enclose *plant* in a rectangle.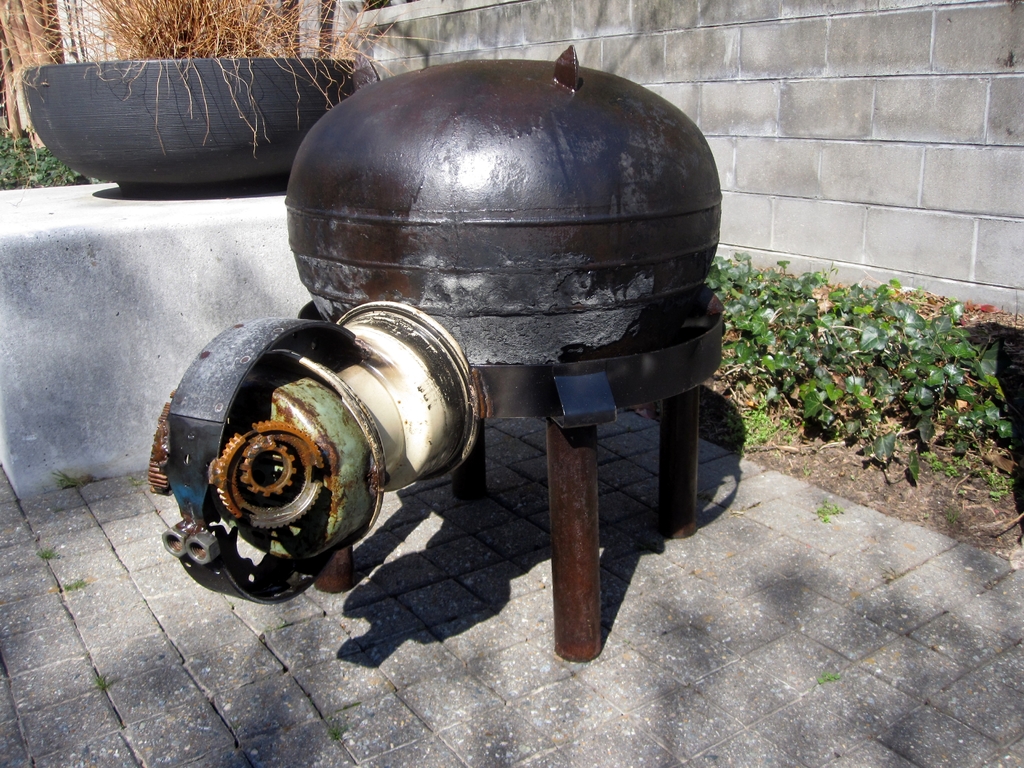
pyautogui.locateOnScreen(320, 712, 351, 753).
